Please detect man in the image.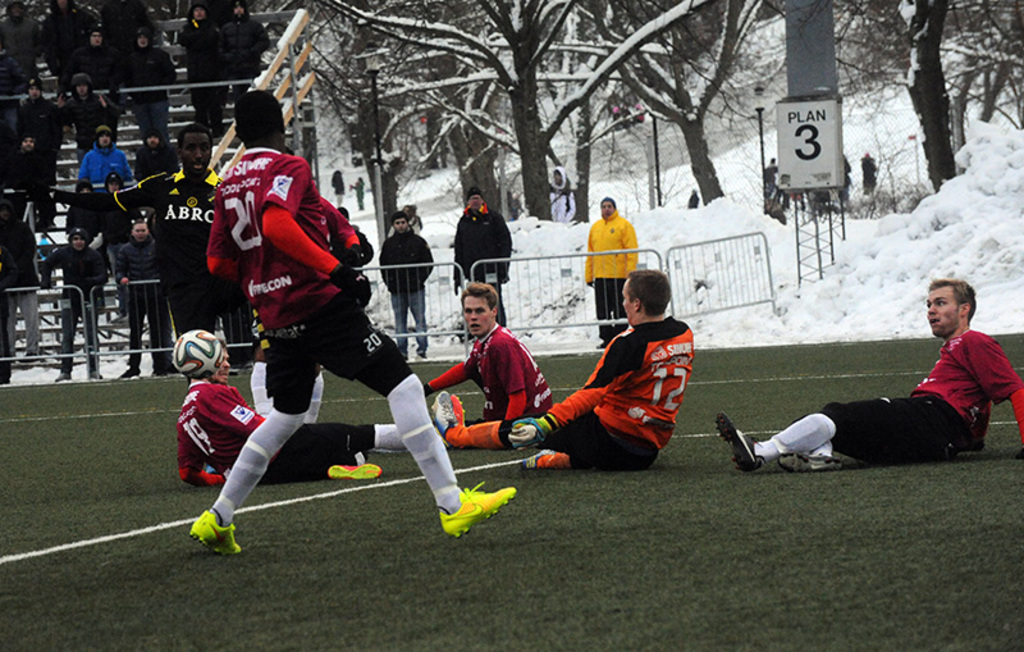
l=55, t=20, r=124, b=100.
